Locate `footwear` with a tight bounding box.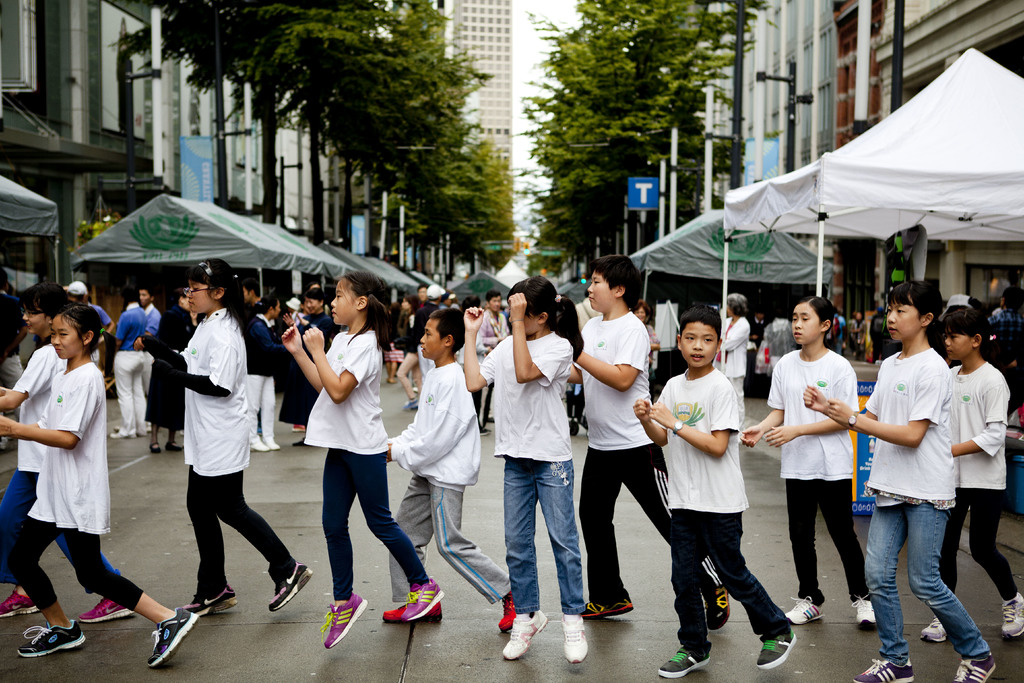
(x1=189, y1=583, x2=237, y2=616).
